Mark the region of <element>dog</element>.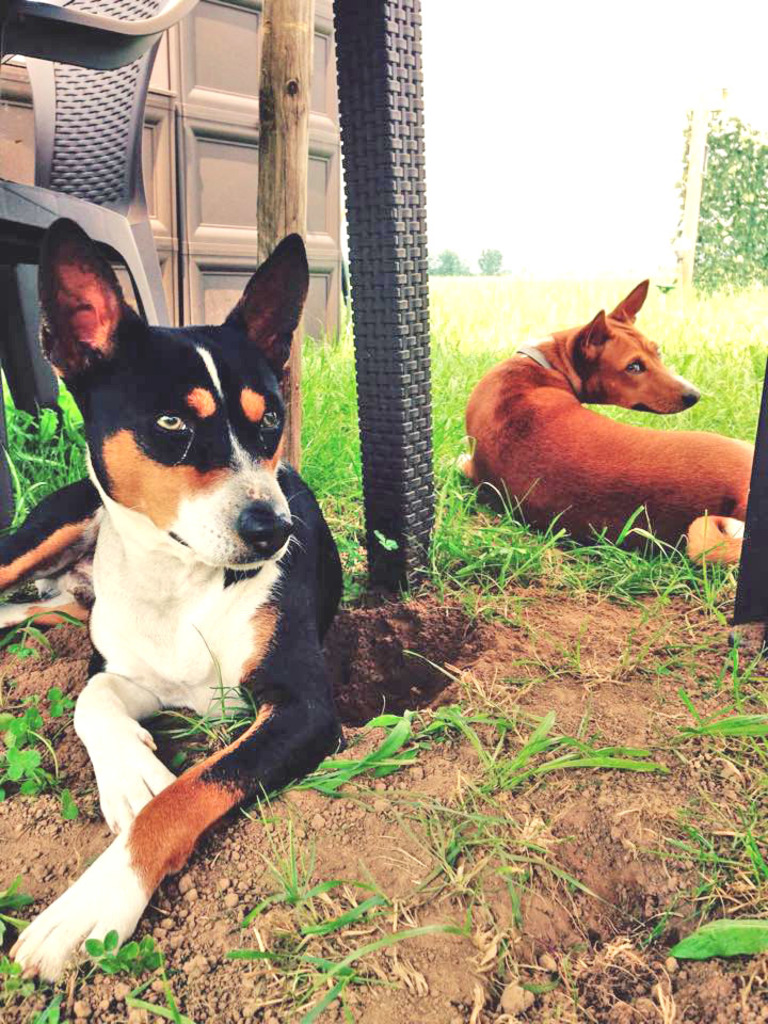
Region: pyautogui.locateOnScreen(462, 276, 756, 569).
